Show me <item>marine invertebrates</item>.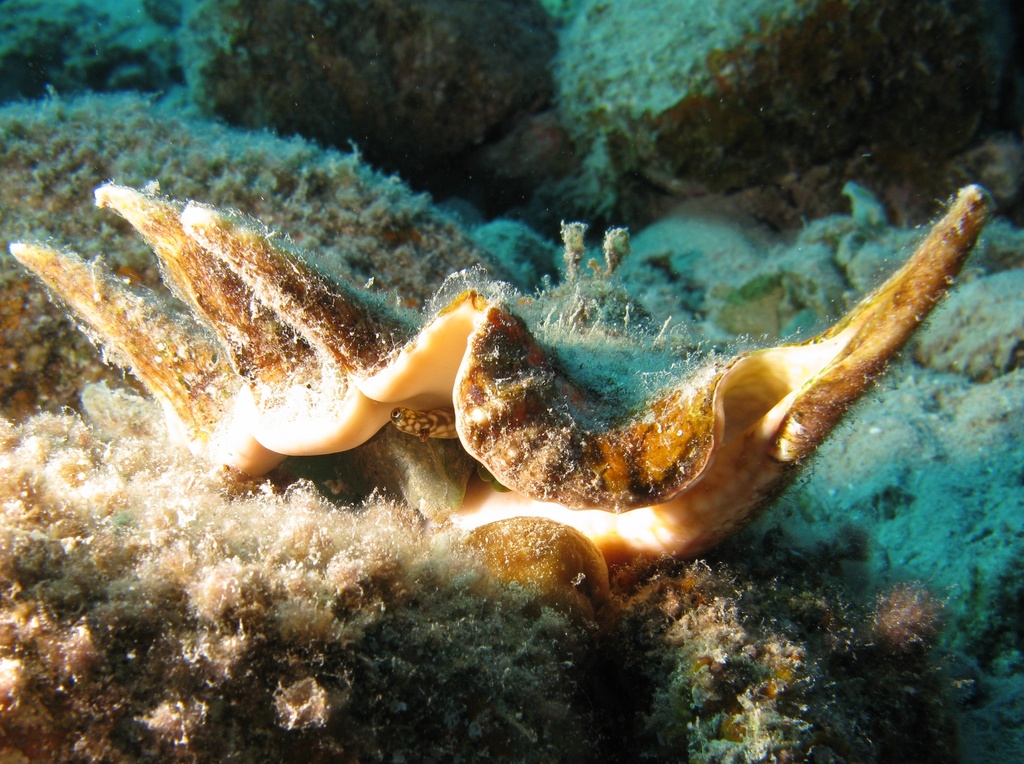
<item>marine invertebrates</item> is here: 138:143:1010:645.
